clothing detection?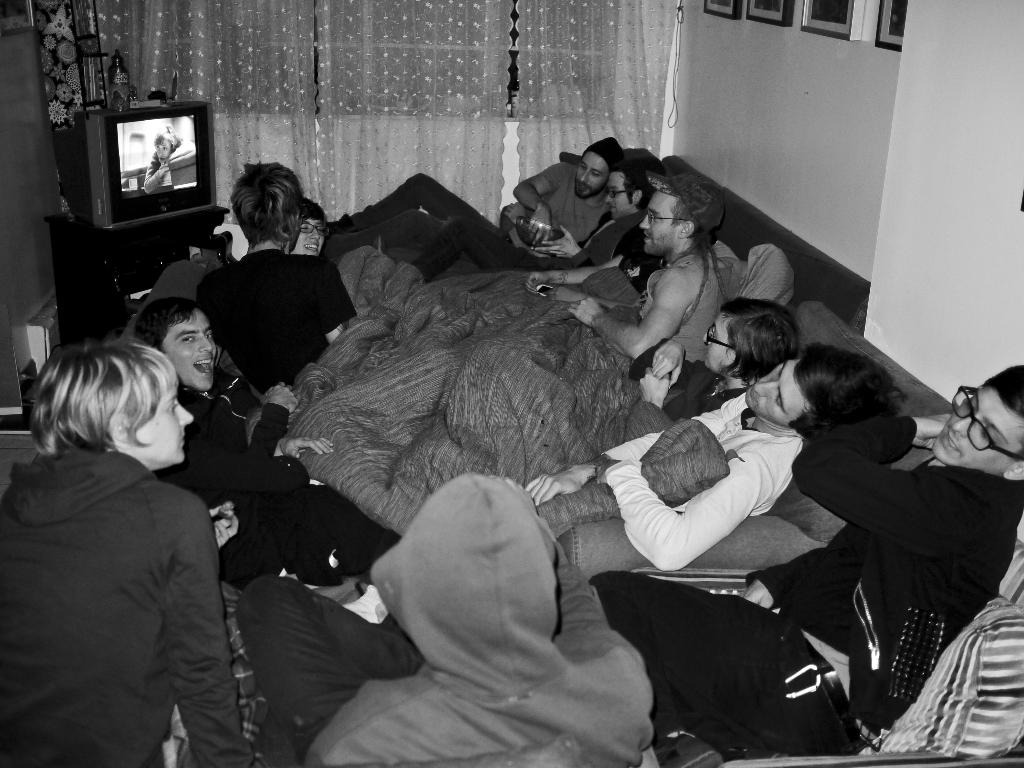
locate(534, 392, 812, 582)
